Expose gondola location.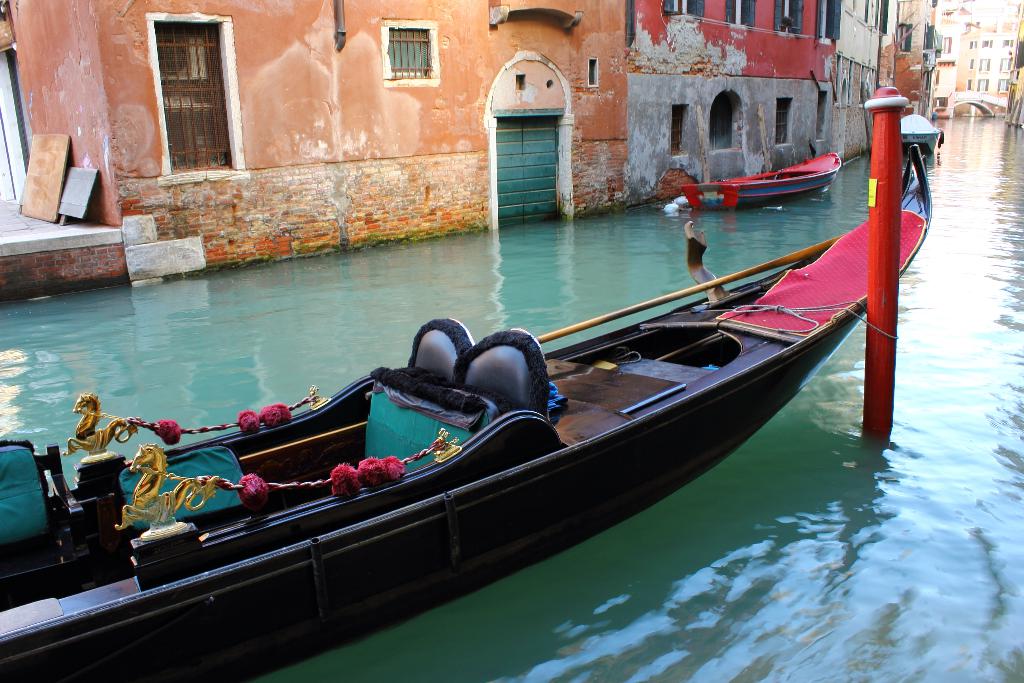
Exposed at 0:141:937:682.
